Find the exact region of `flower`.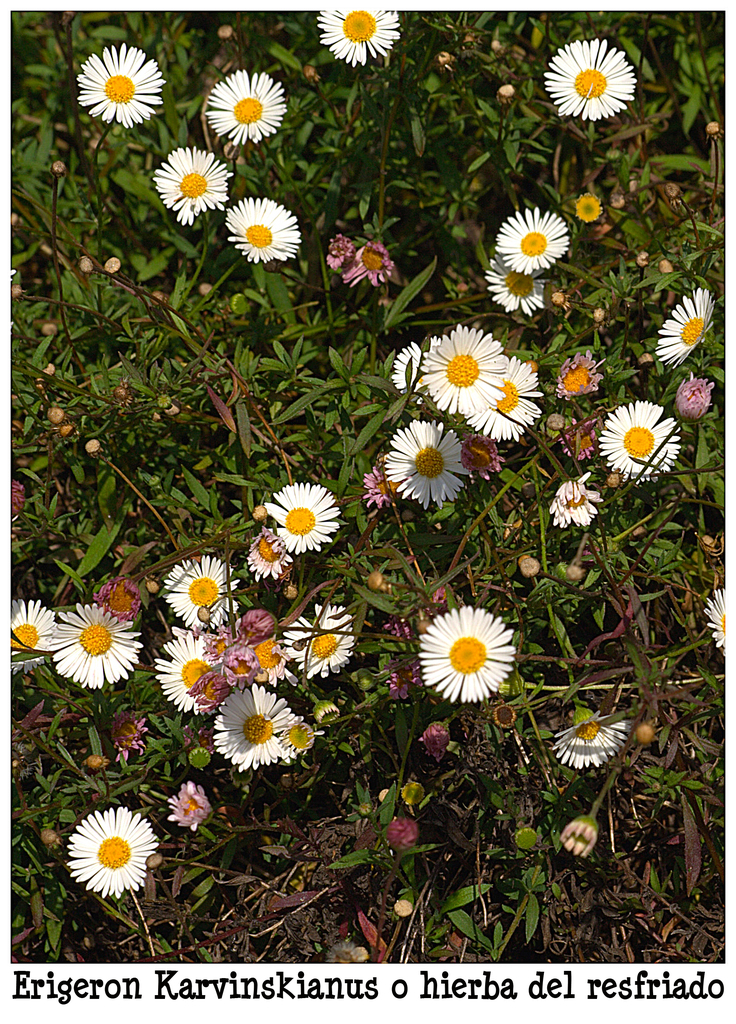
Exact region: left=539, top=34, right=642, bottom=121.
